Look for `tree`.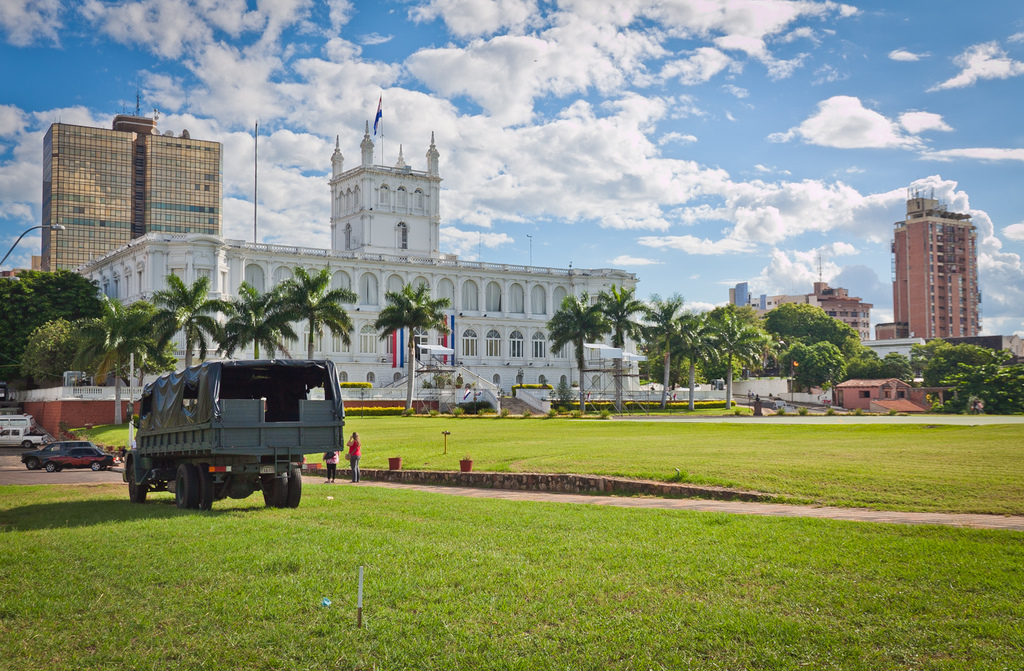
Found: [x1=636, y1=291, x2=689, y2=412].
